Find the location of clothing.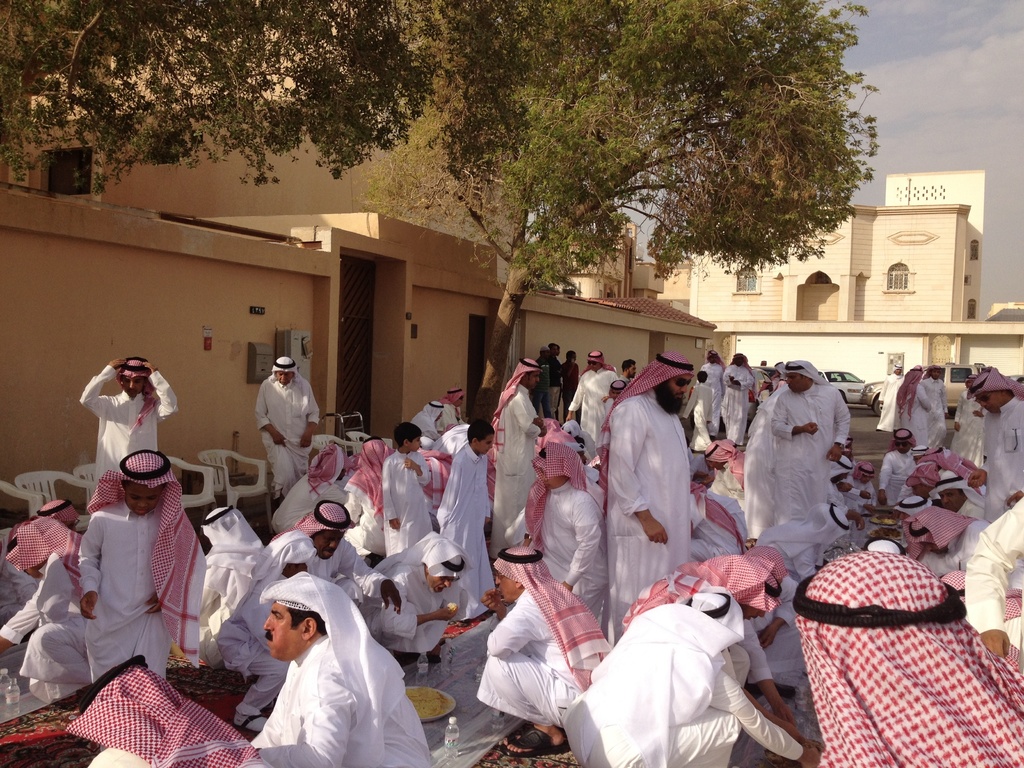
Location: [913, 377, 946, 450].
